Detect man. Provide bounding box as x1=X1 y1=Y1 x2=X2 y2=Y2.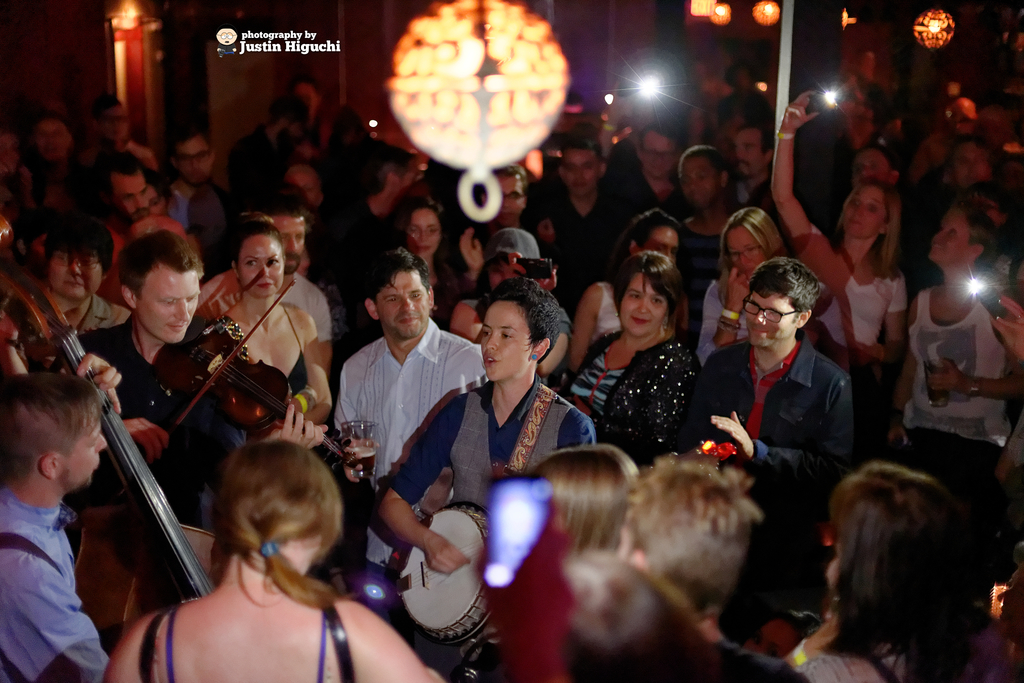
x1=76 y1=229 x2=328 y2=536.
